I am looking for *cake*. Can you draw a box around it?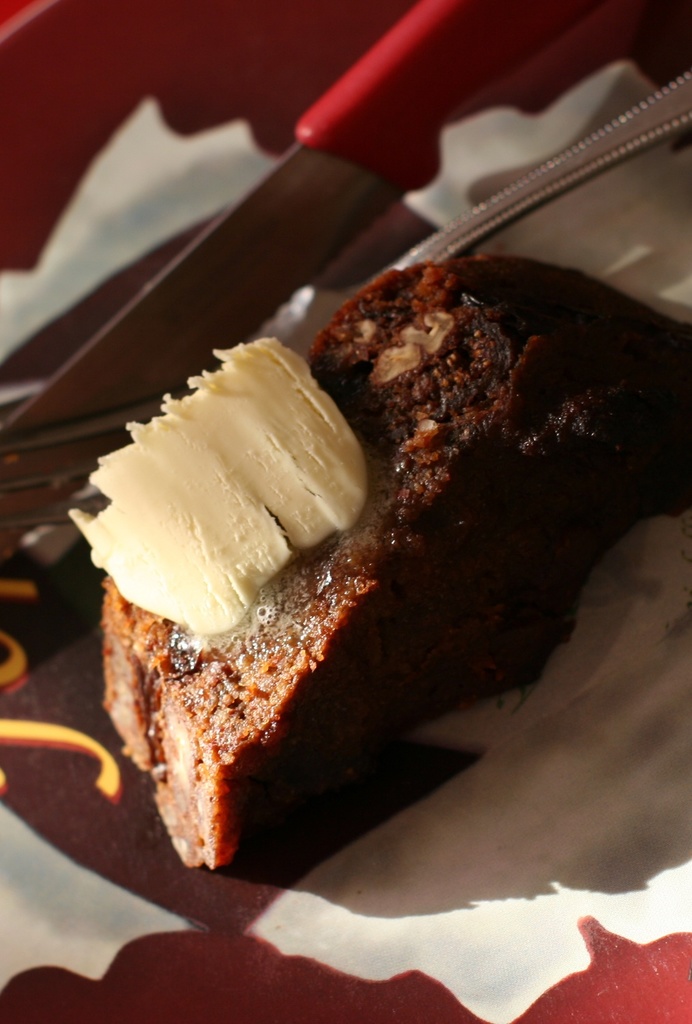
Sure, the bounding box is (68,266,691,874).
